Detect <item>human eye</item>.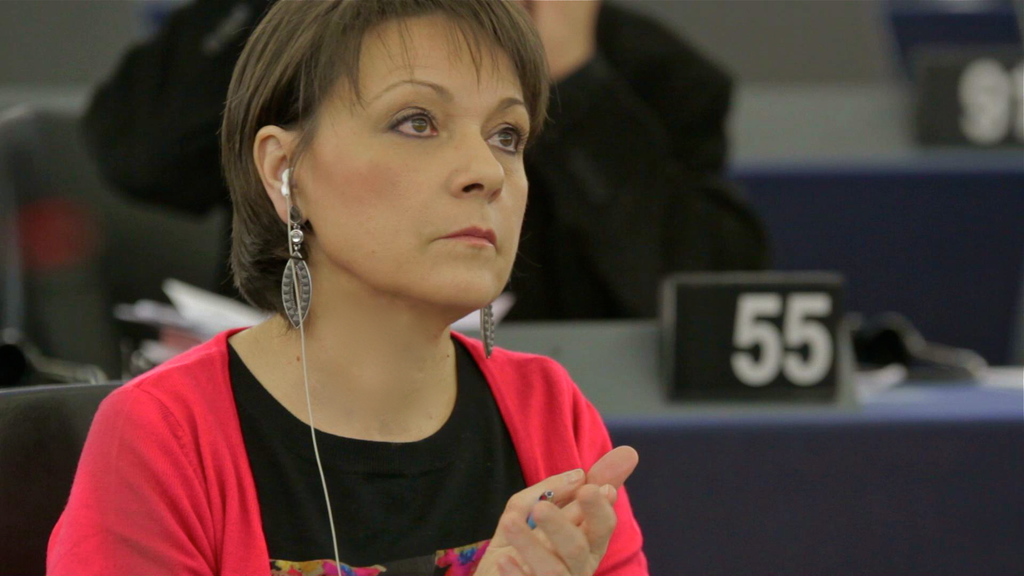
Detected at {"left": 375, "top": 97, "right": 449, "bottom": 147}.
